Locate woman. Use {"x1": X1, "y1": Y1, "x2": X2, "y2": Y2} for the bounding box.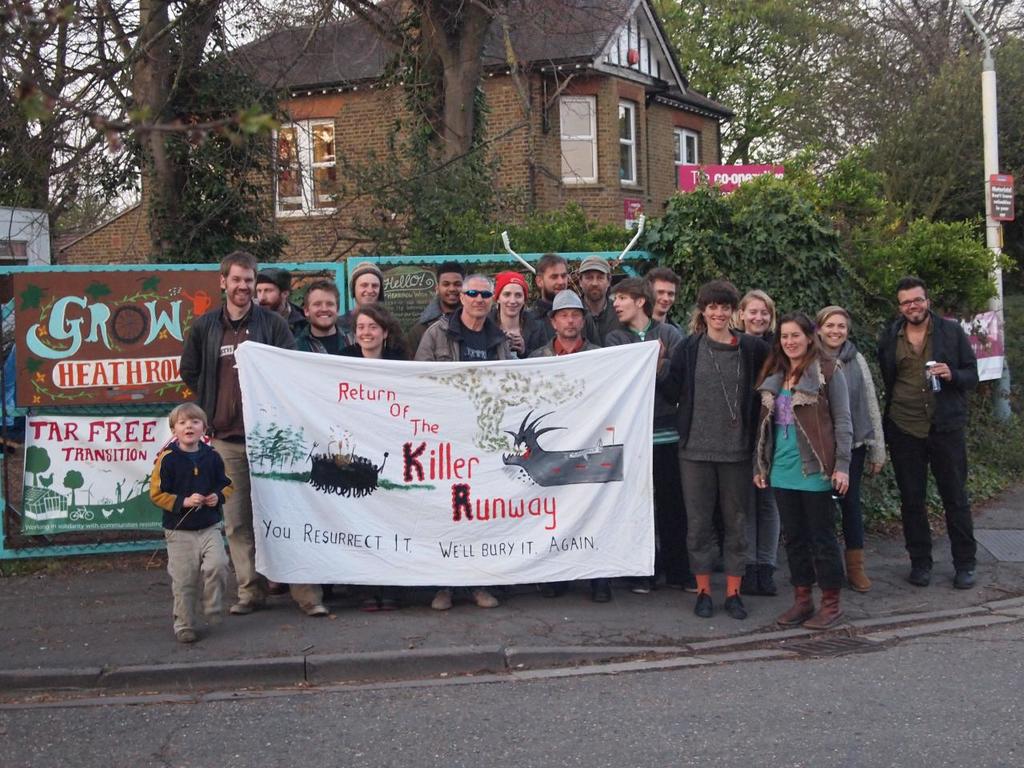
{"x1": 478, "y1": 263, "x2": 561, "y2": 360}.
